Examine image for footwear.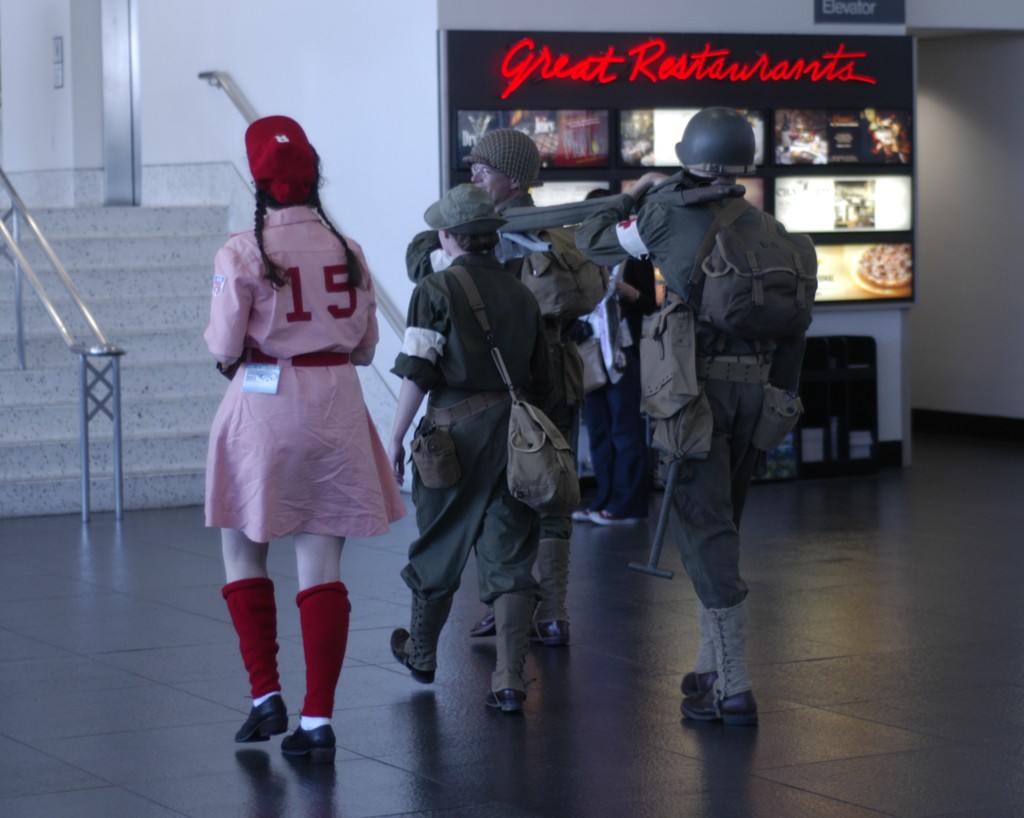
Examination result: 589:512:637:524.
